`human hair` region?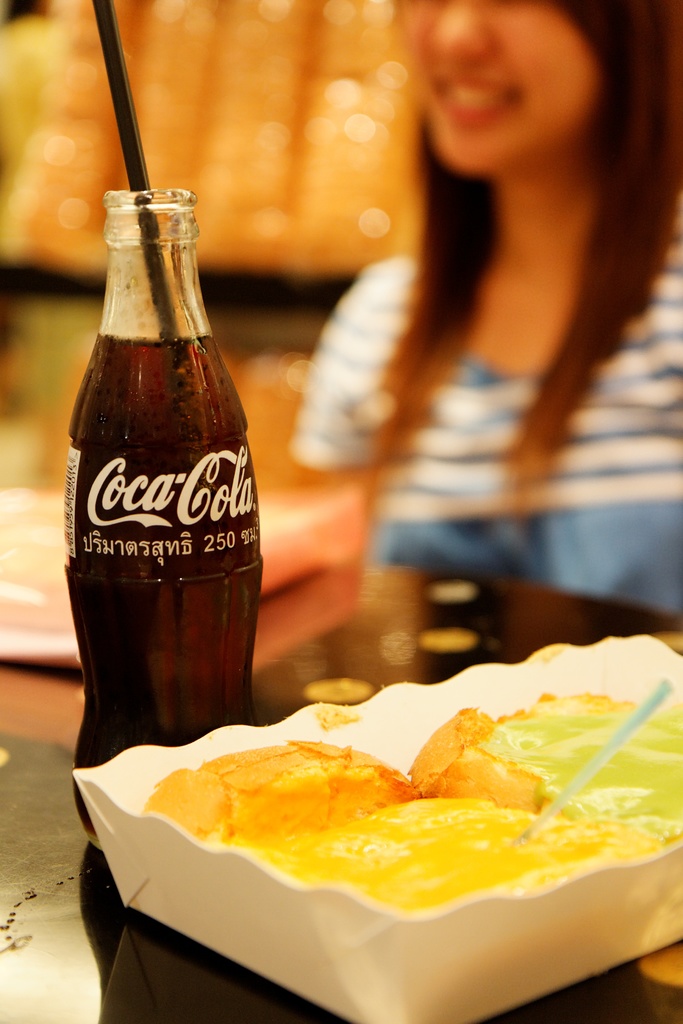
[left=362, top=6, right=668, bottom=259]
